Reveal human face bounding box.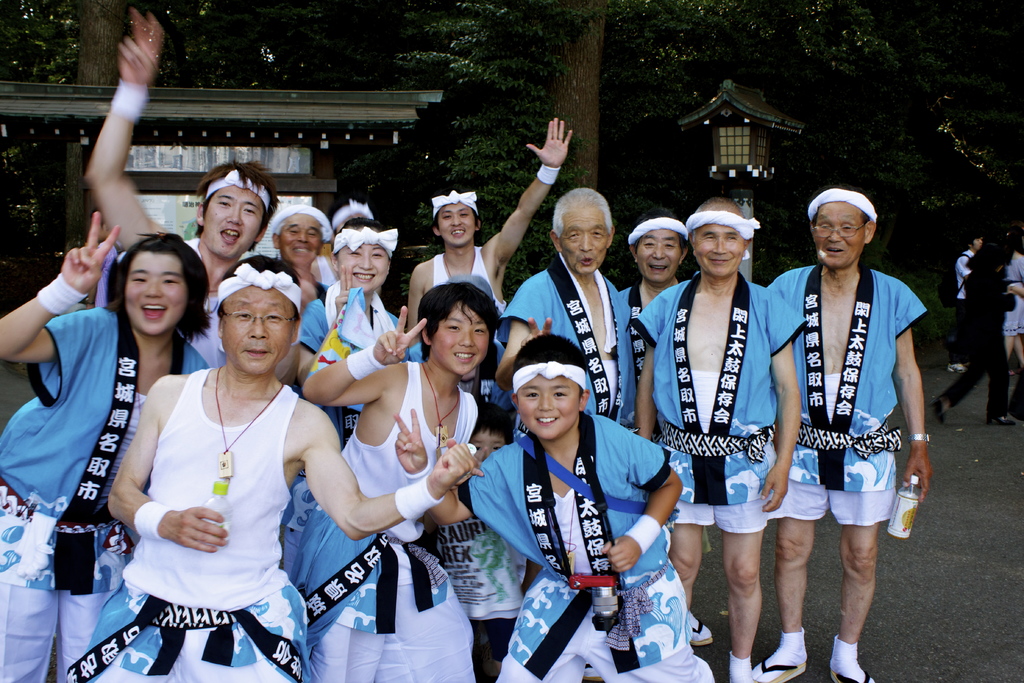
Revealed: bbox=[643, 229, 675, 277].
